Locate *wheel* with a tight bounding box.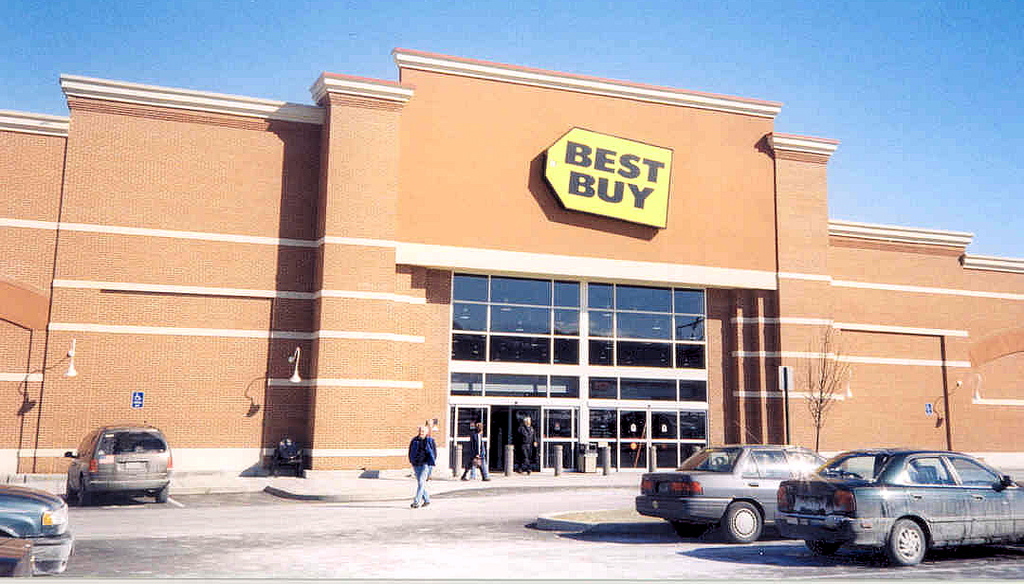
(x1=65, y1=479, x2=76, y2=502).
